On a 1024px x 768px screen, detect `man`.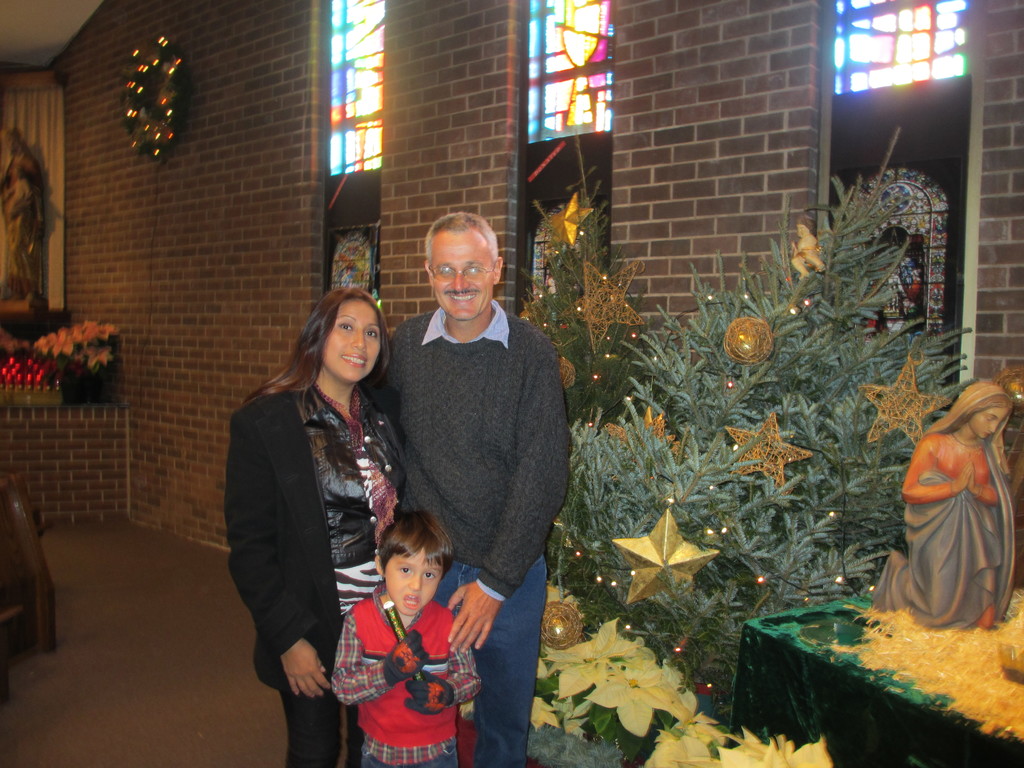
[357, 210, 574, 767].
